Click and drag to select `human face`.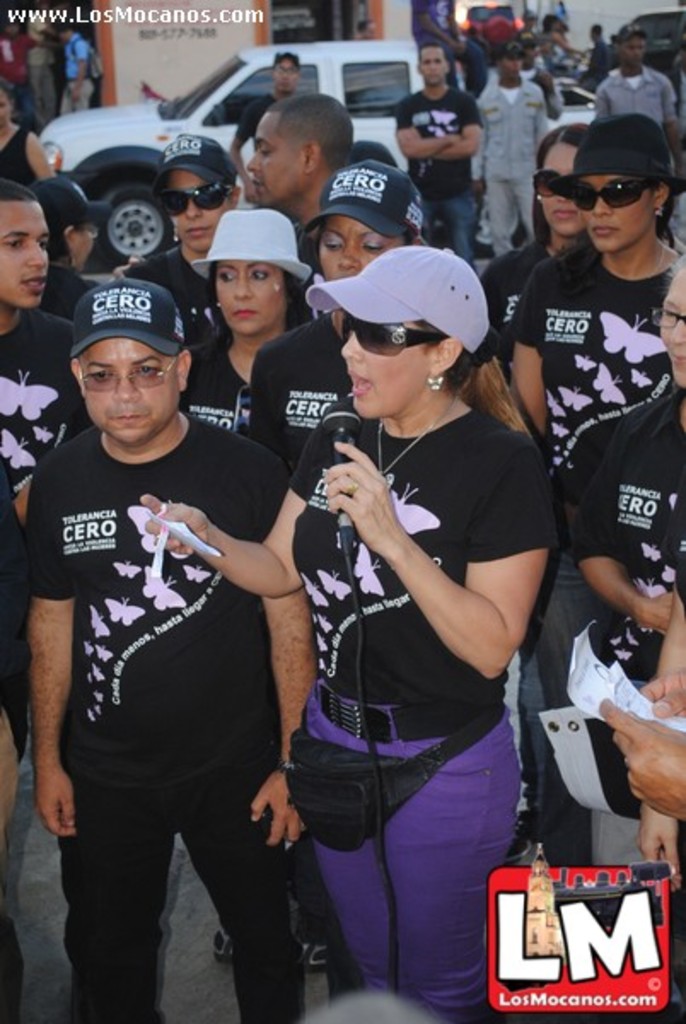
Selection: (left=280, top=68, right=292, bottom=96).
